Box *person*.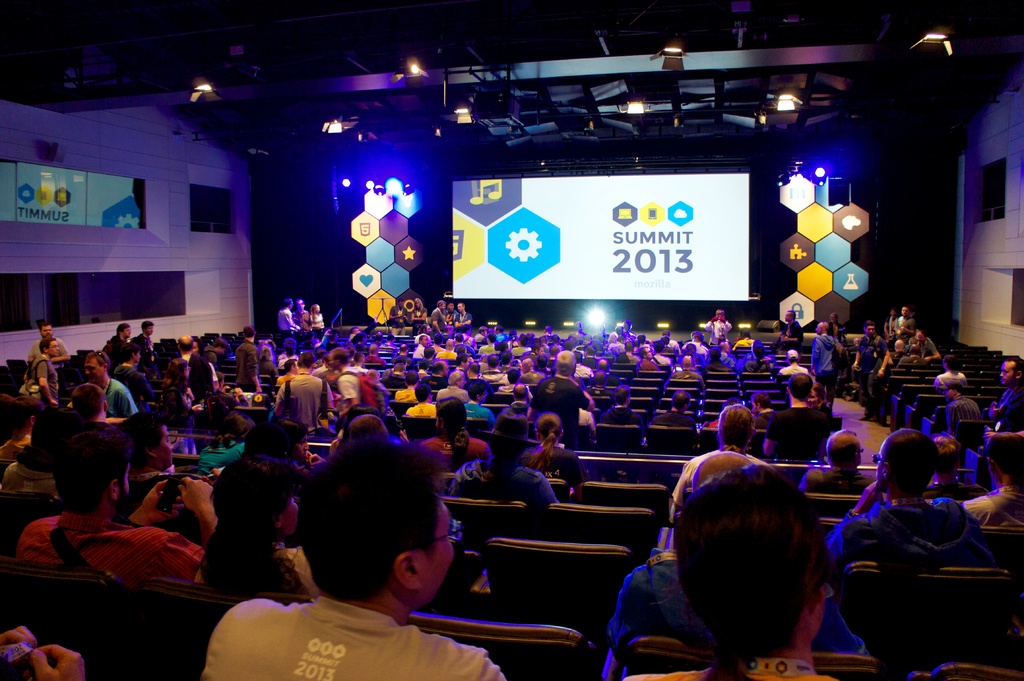
{"x1": 31, "y1": 322, "x2": 76, "y2": 372}.
